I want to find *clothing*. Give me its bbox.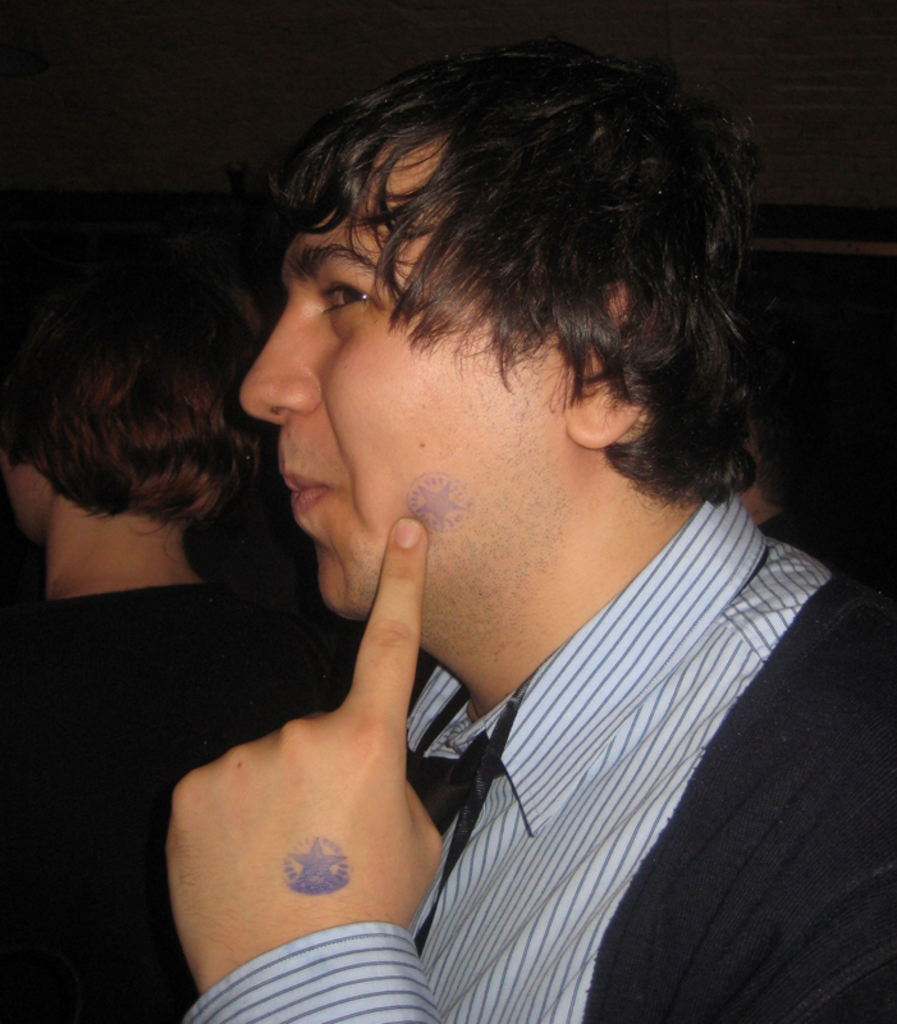
(182,467,896,1023).
